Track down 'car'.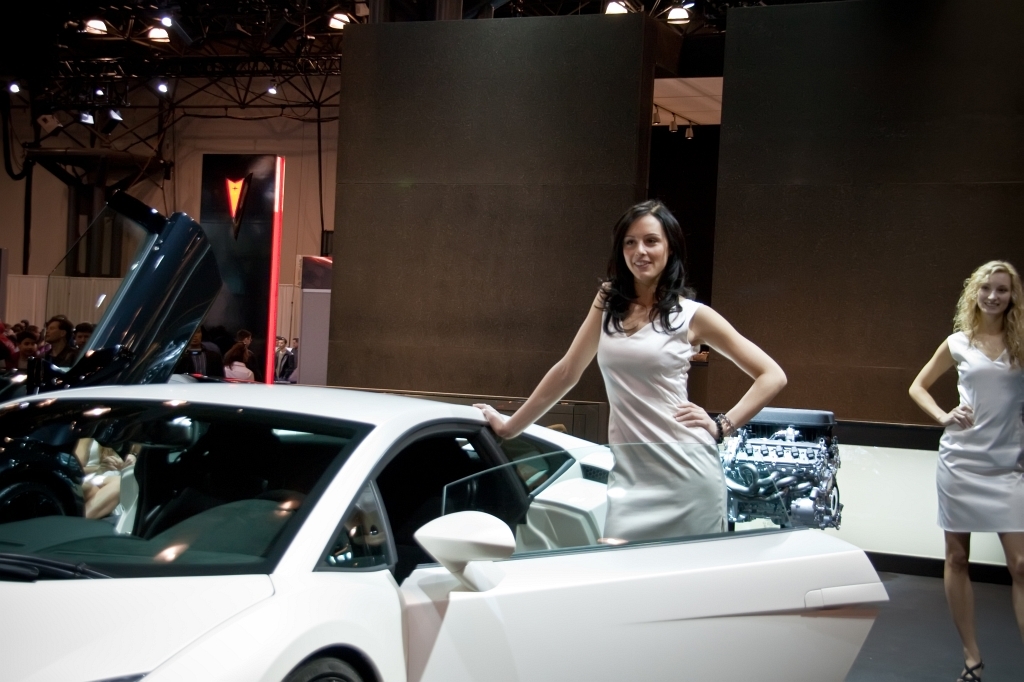
Tracked to locate(0, 381, 884, 681).
